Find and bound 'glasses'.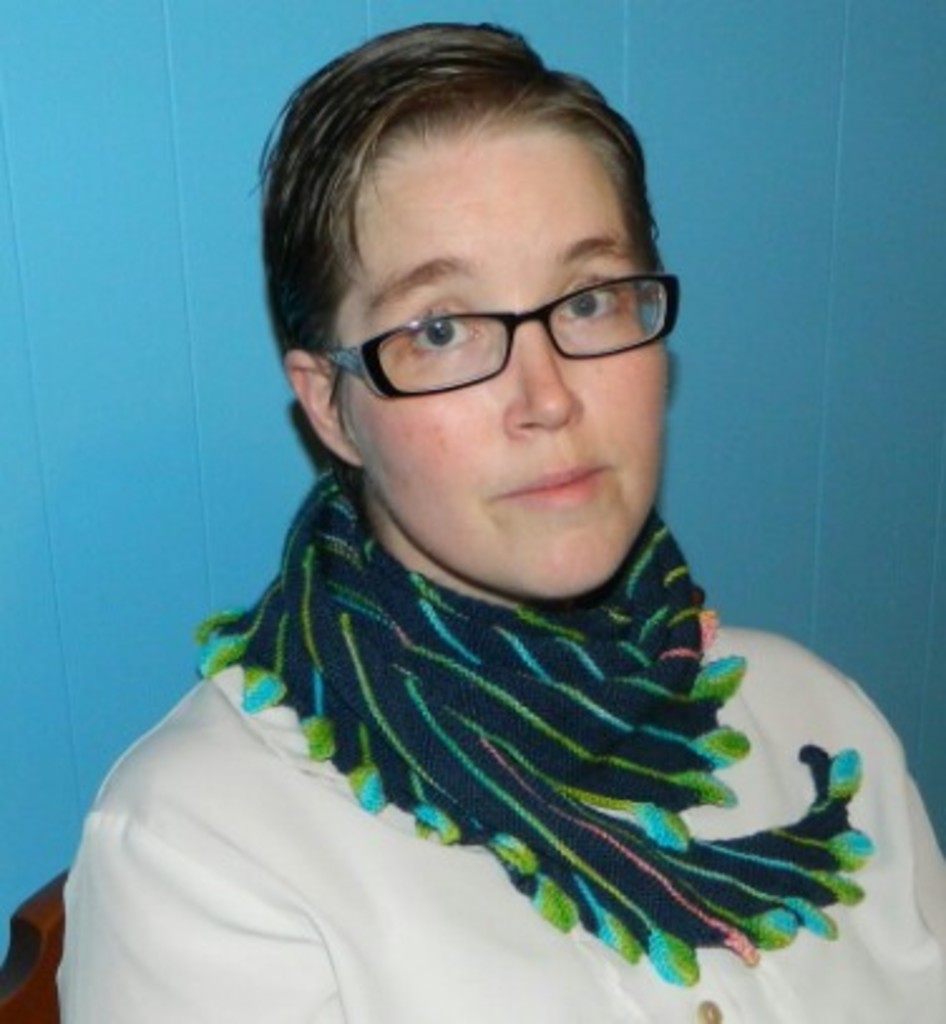
Bound: [x1=304, y1=252, x2=679, y2=395].
